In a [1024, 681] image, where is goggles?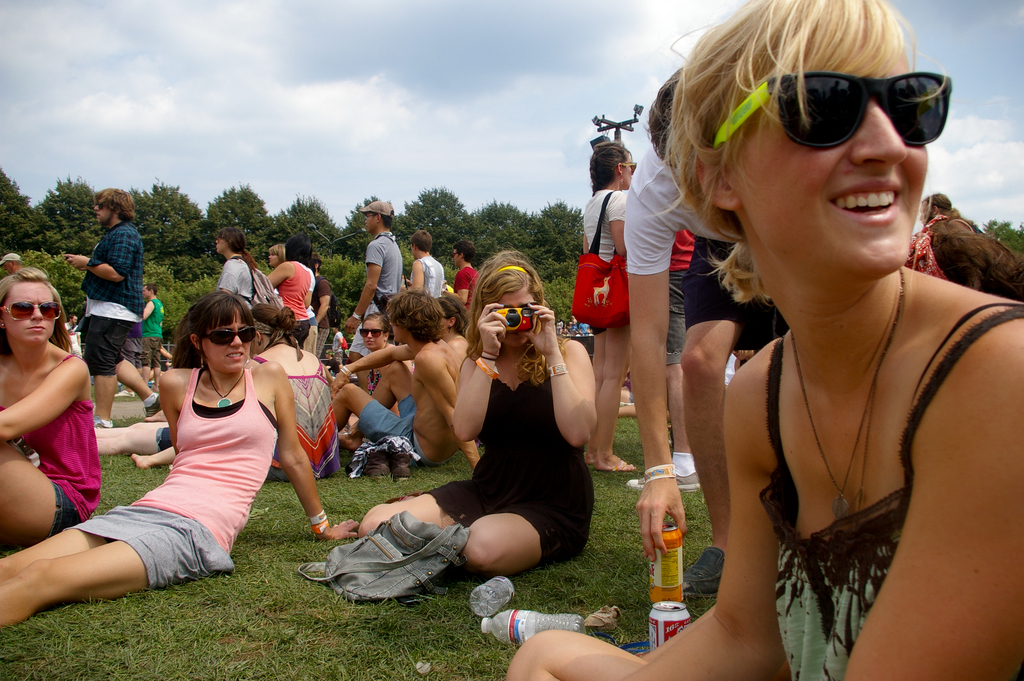
left=715, top=66, right=955, bottom=147.
